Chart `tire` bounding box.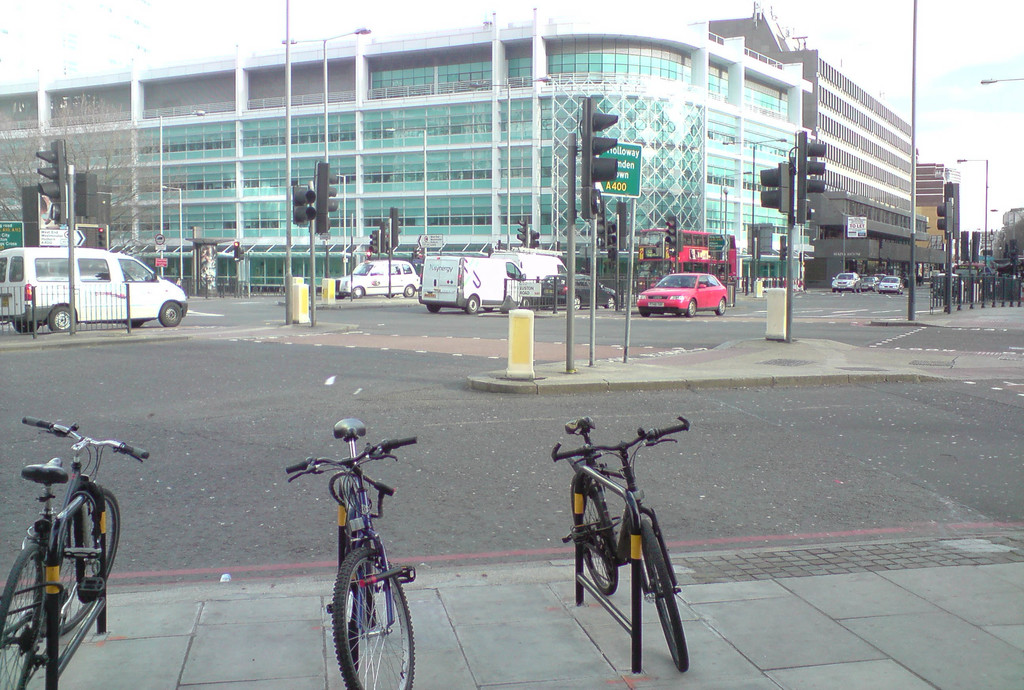
Charted: 335,552,417,689.
